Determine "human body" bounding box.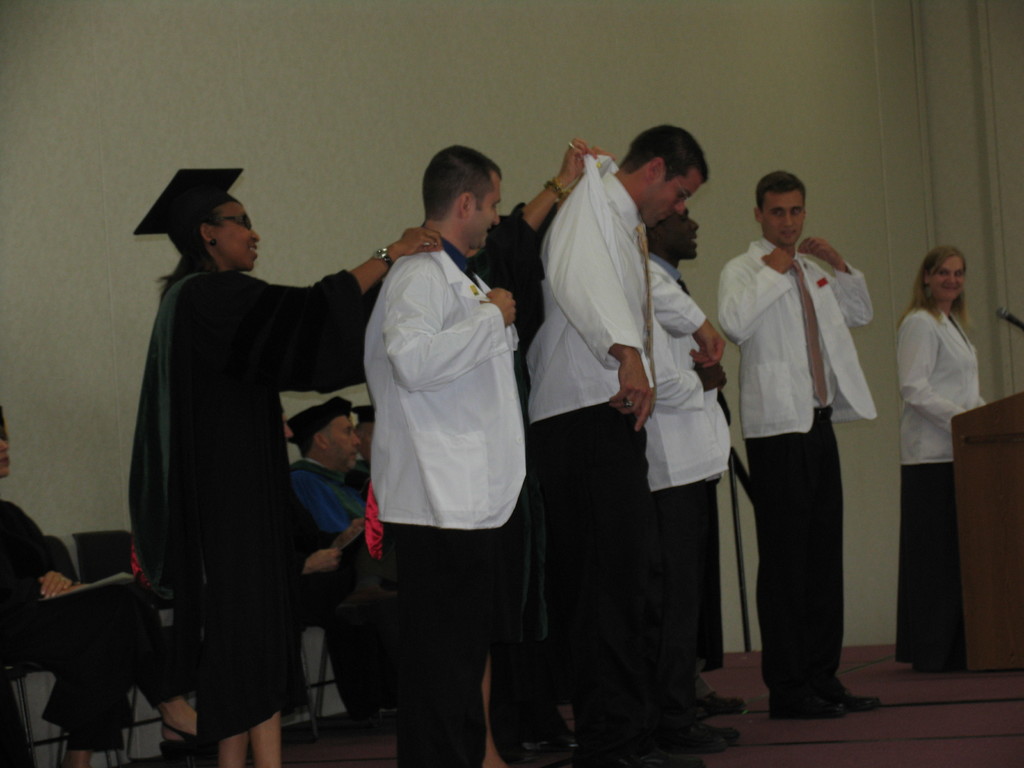
Determined: [0, 399, 140, 767].
